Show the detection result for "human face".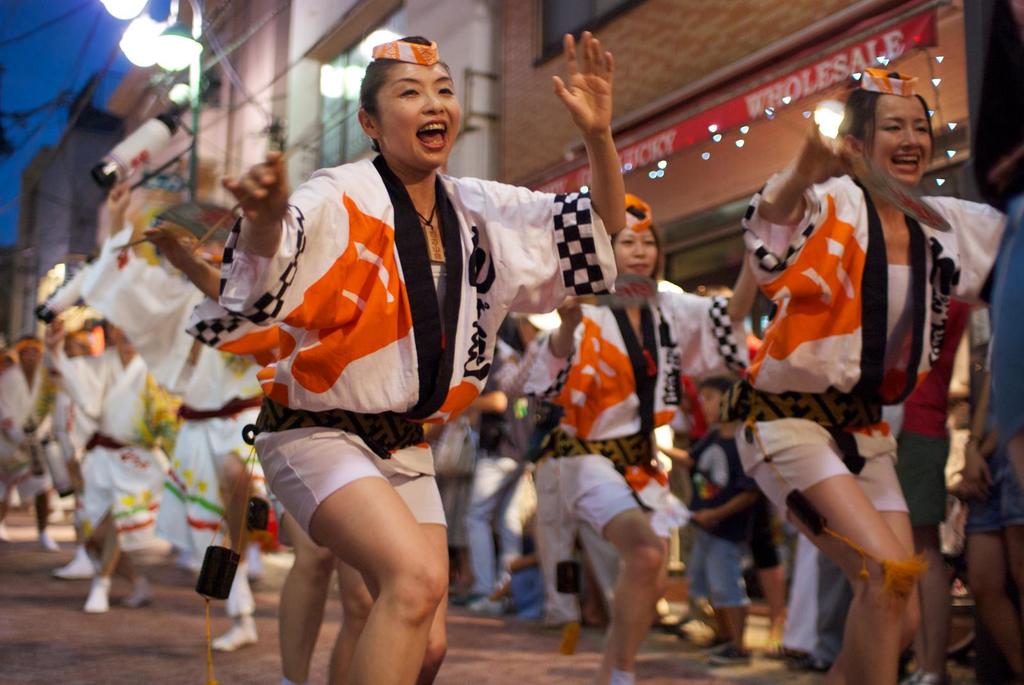
[611,218,663,281].
